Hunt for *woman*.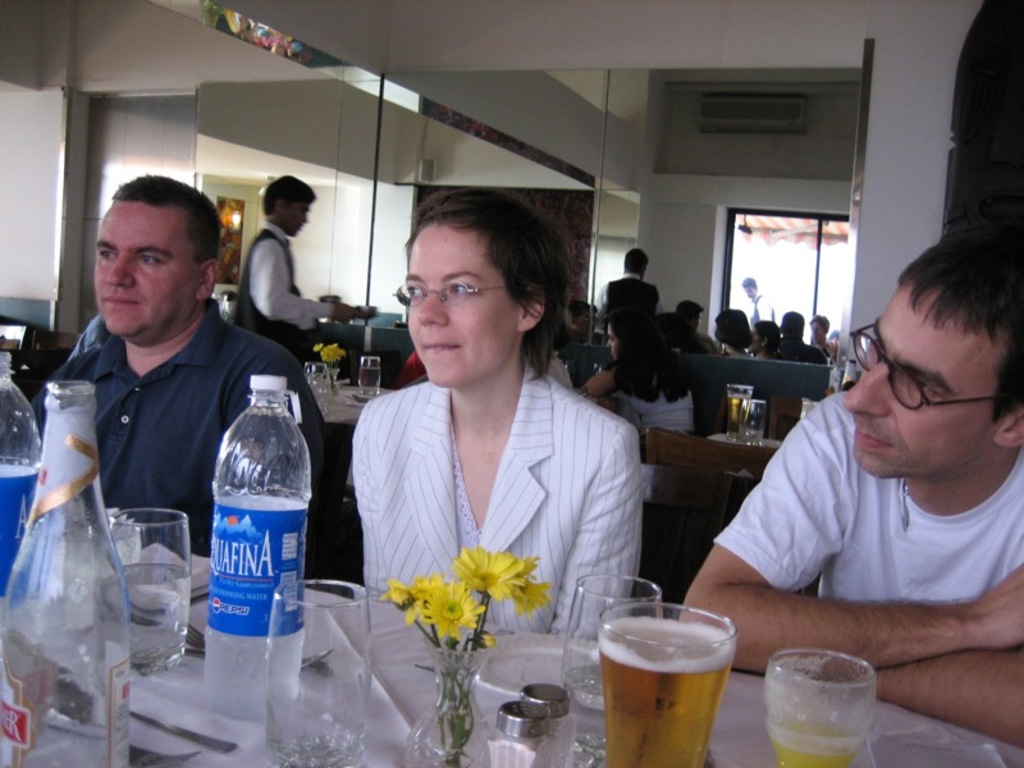
Hunted down at x1=328 y1=193 x2=649 y2=678.
